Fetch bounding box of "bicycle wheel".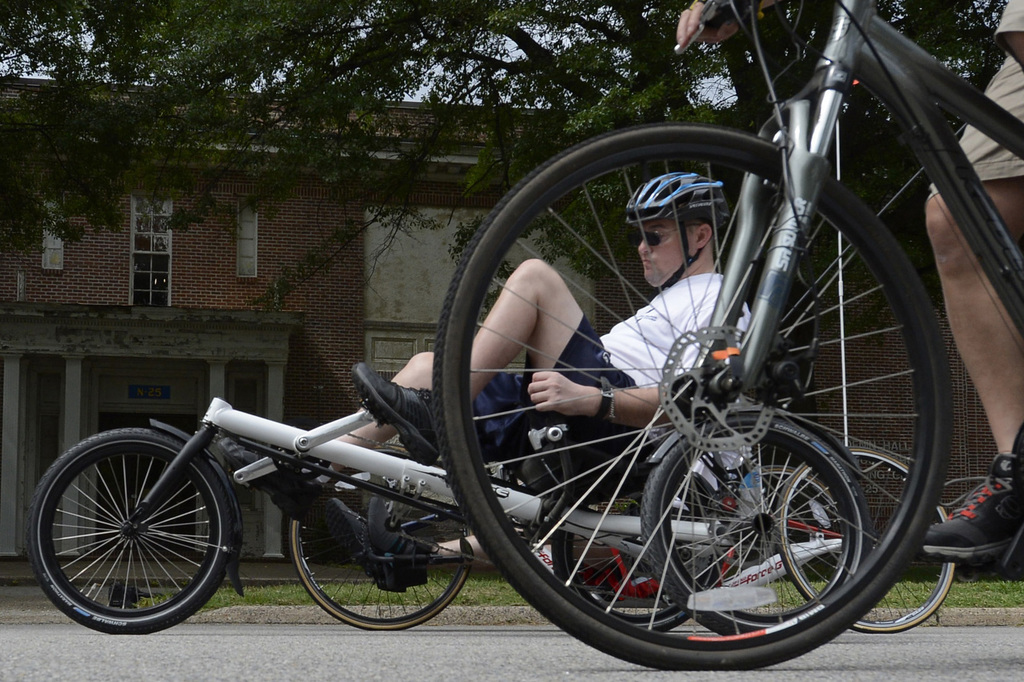
Bbox: Rect(289, 438, 468, 630).
